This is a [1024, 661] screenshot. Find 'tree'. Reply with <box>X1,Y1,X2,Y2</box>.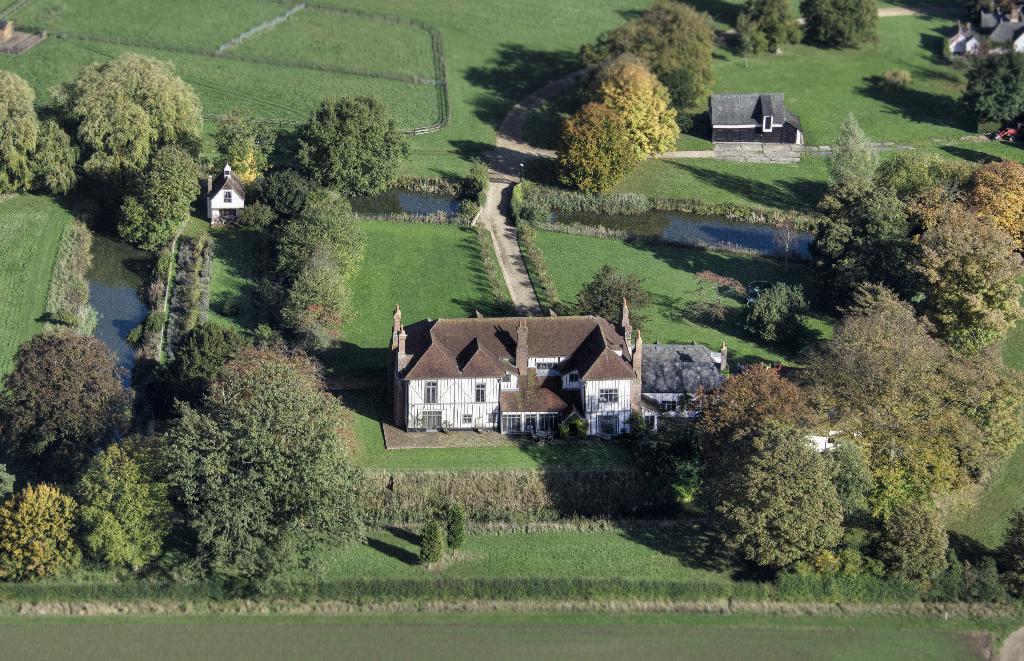
<box>583,0,712,102</box>.
